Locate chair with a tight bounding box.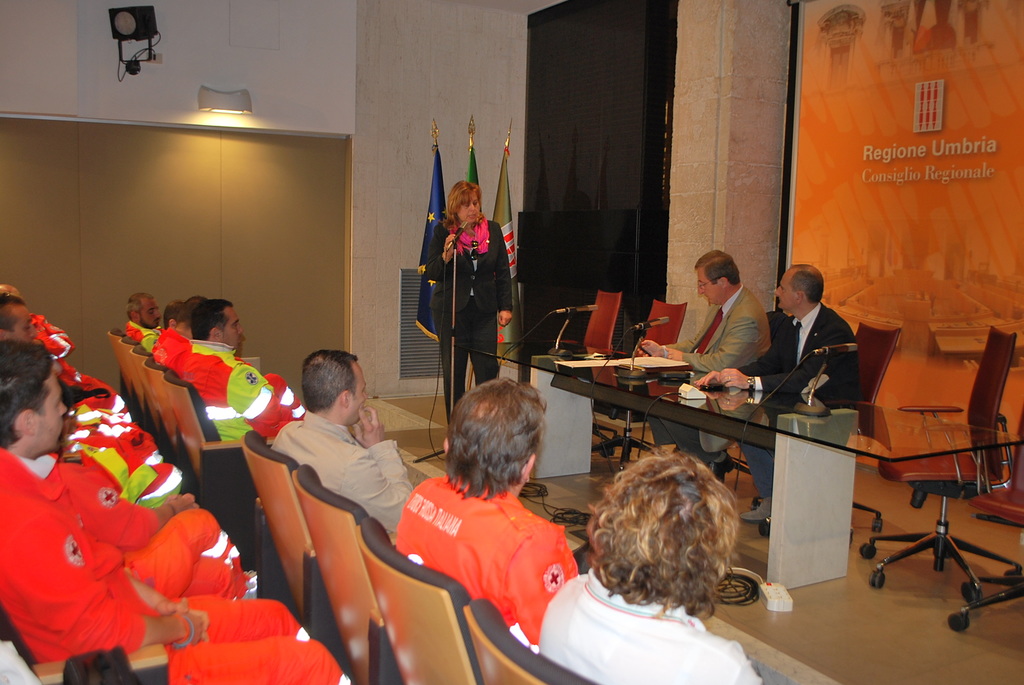
(left=460, top=594, right=598, bottom=684).
